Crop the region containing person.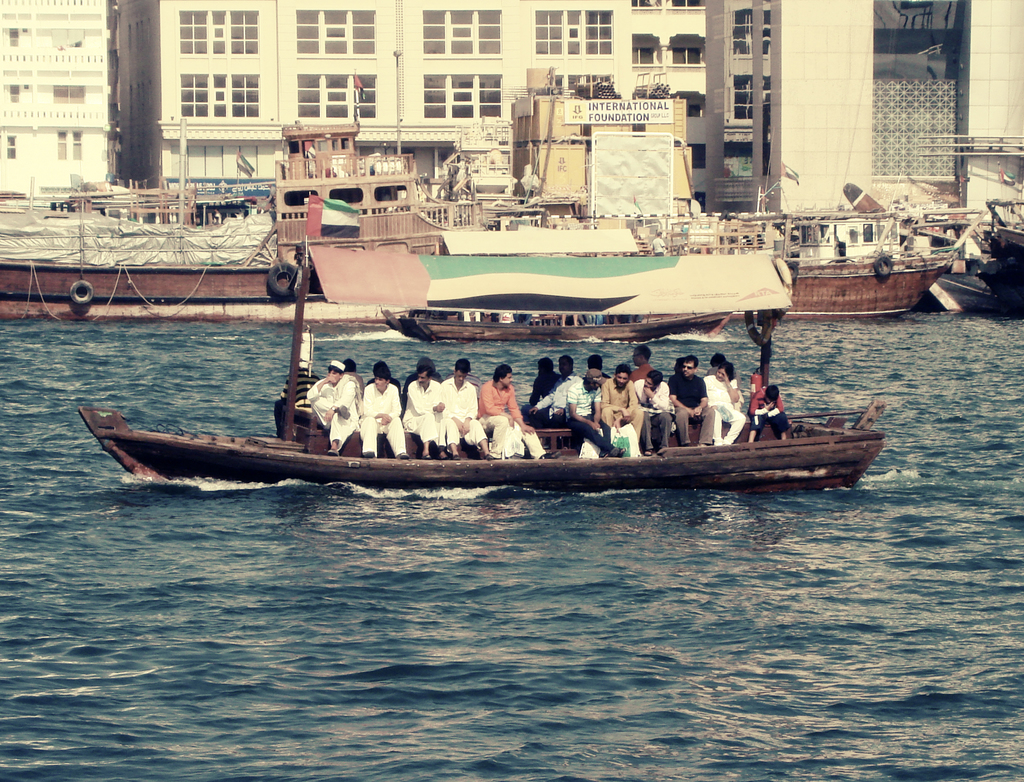
Crop region: l=356, t=361, r=406, b=459.
